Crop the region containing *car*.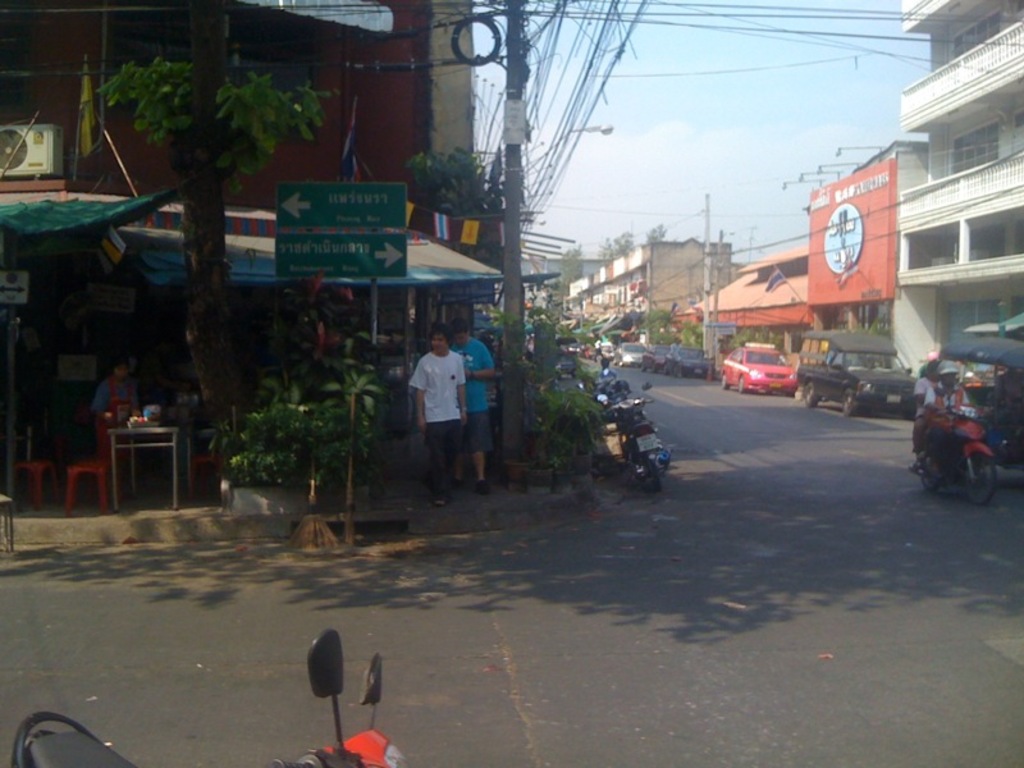
Crop region: {"x1": 663, "y1": 339, "x2": 701, "y2": 381}.
